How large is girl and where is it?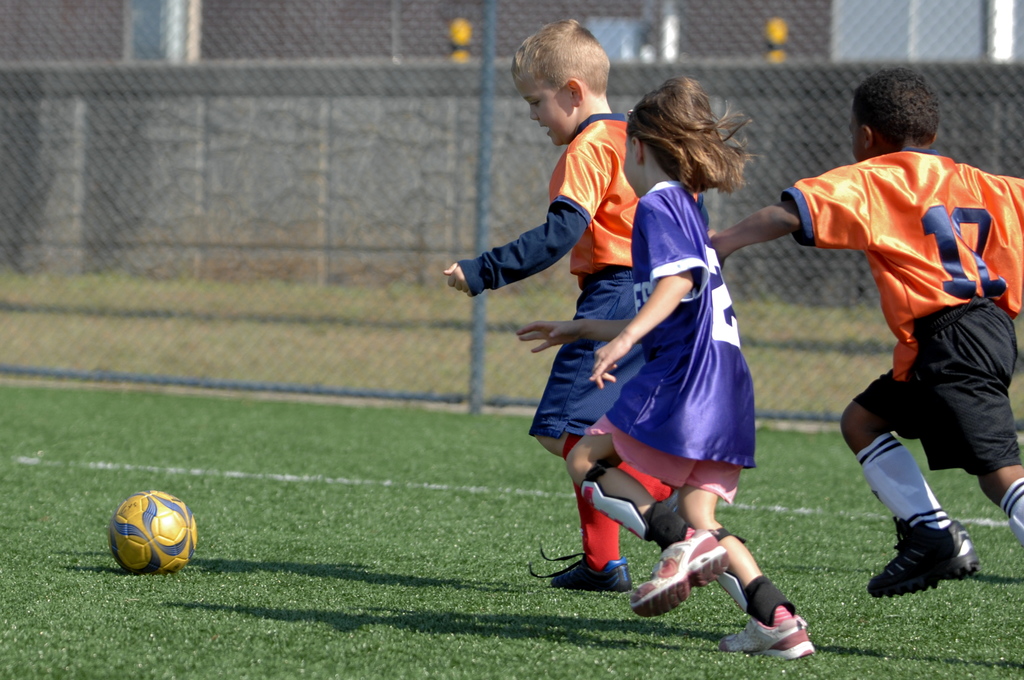
Bounding box: select_region(514, 76, 826, 663).
